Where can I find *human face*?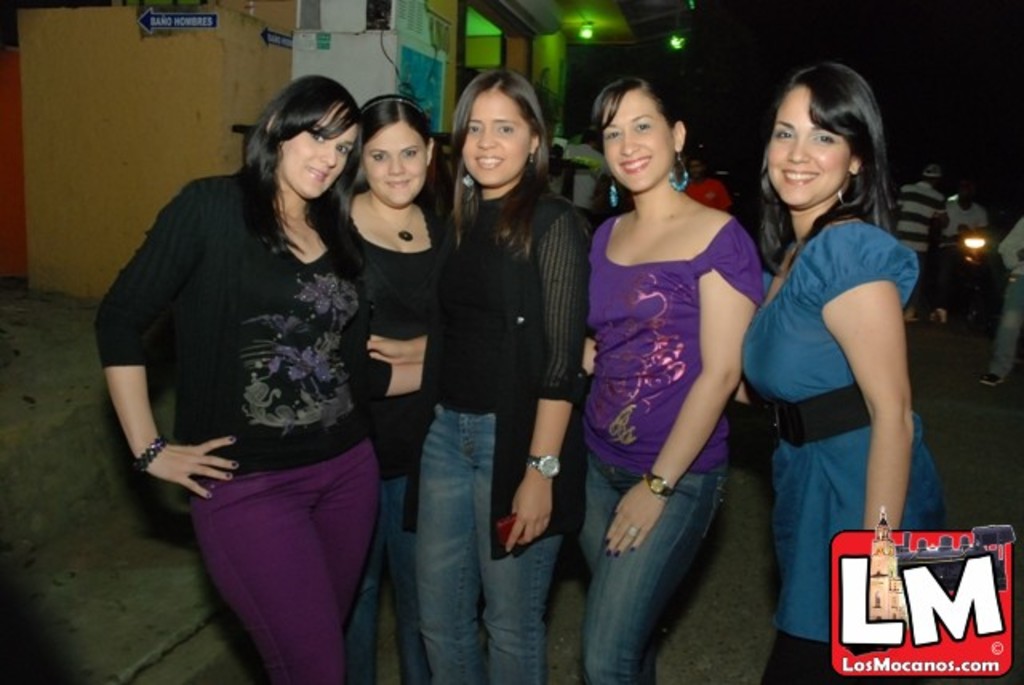
You can find it at rect(445, 70, 549, 190).
